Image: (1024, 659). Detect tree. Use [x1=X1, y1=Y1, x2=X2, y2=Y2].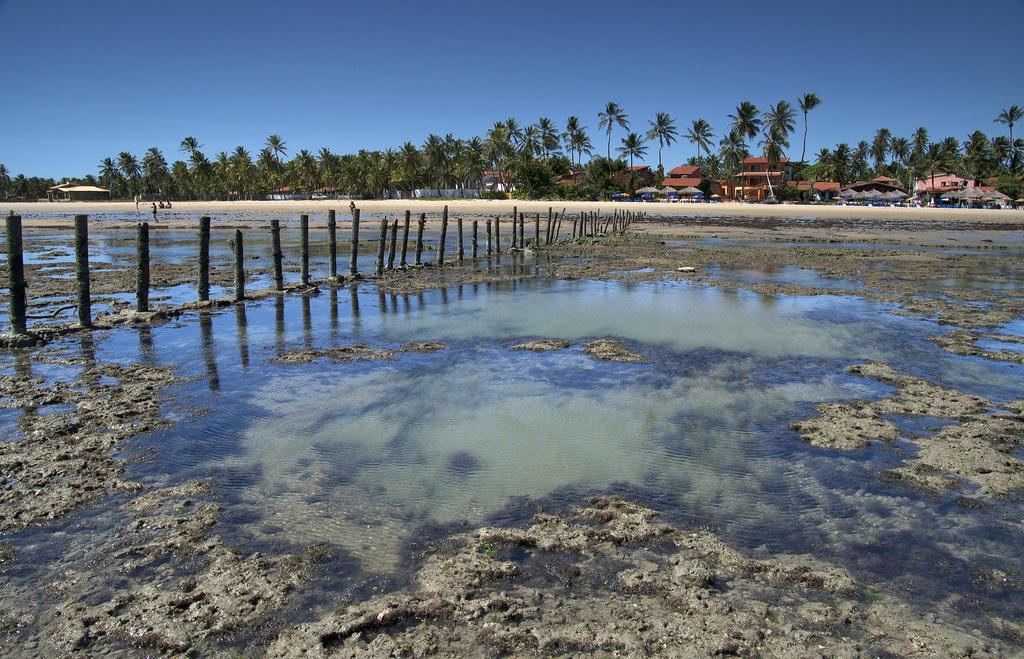
[x1=727, y1=101, x2=764, y2=200].
